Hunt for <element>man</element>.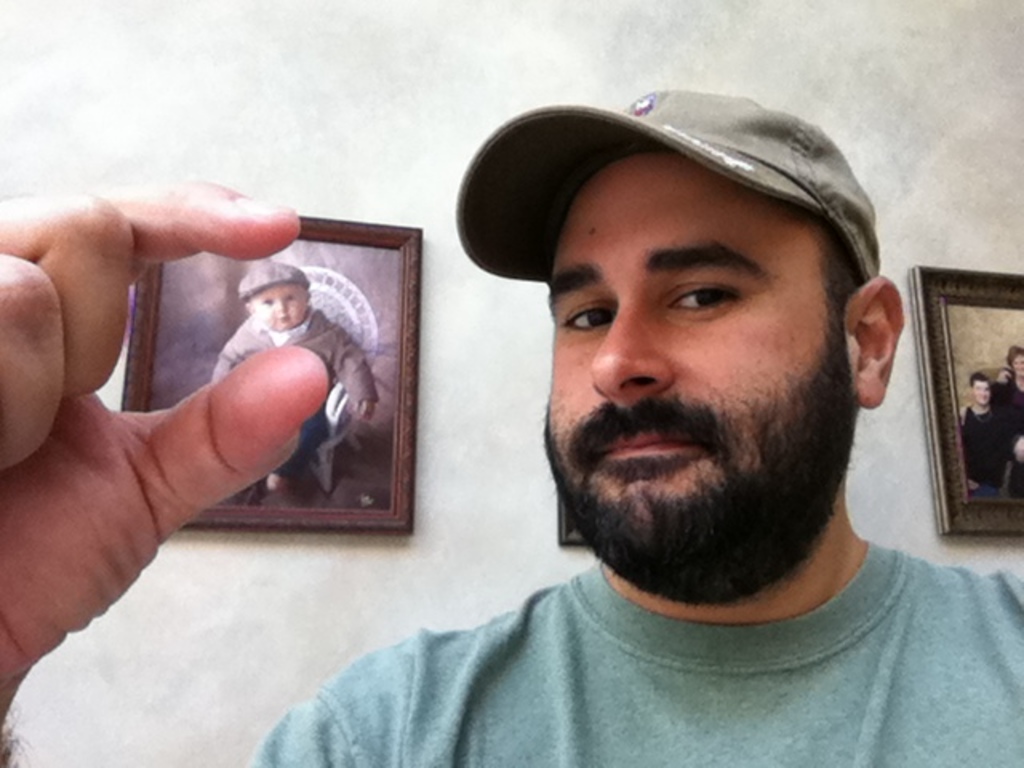
Hunted down at select_region(0, 88, 1022, 766).
